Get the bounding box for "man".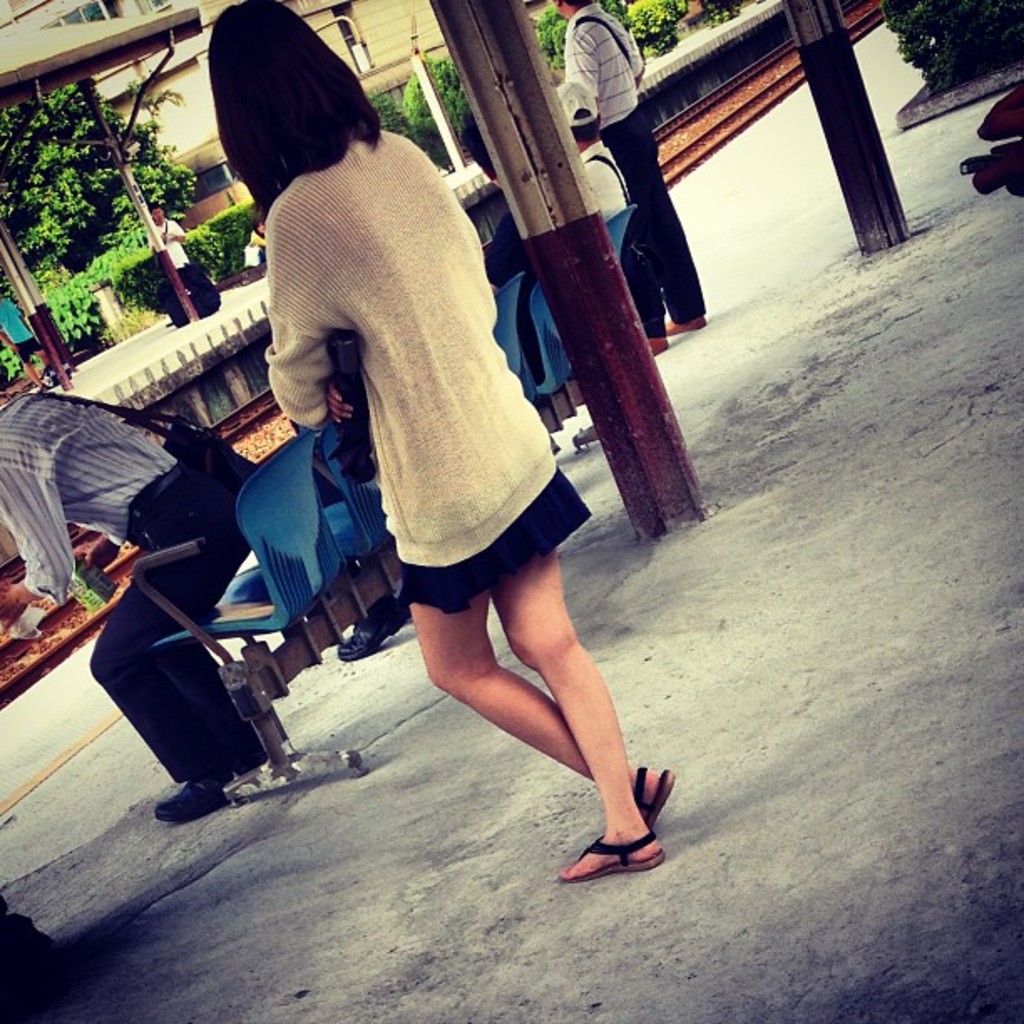
[x1=468, y1=120, x2=524, y2=254].
